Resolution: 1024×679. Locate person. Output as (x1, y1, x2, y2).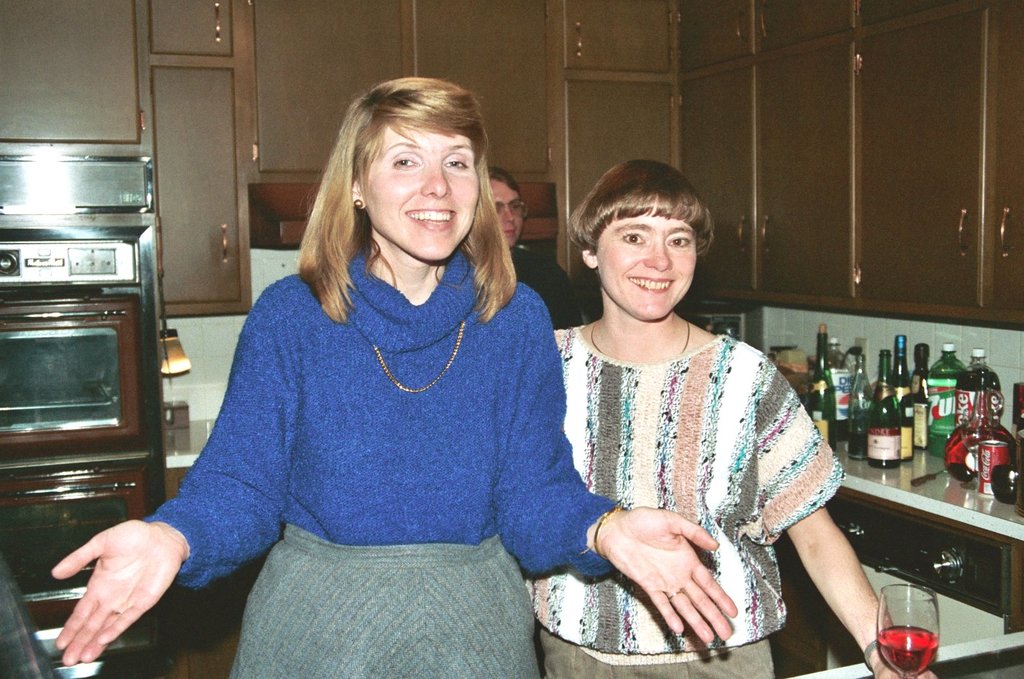
(517, 149, 933, 678).
